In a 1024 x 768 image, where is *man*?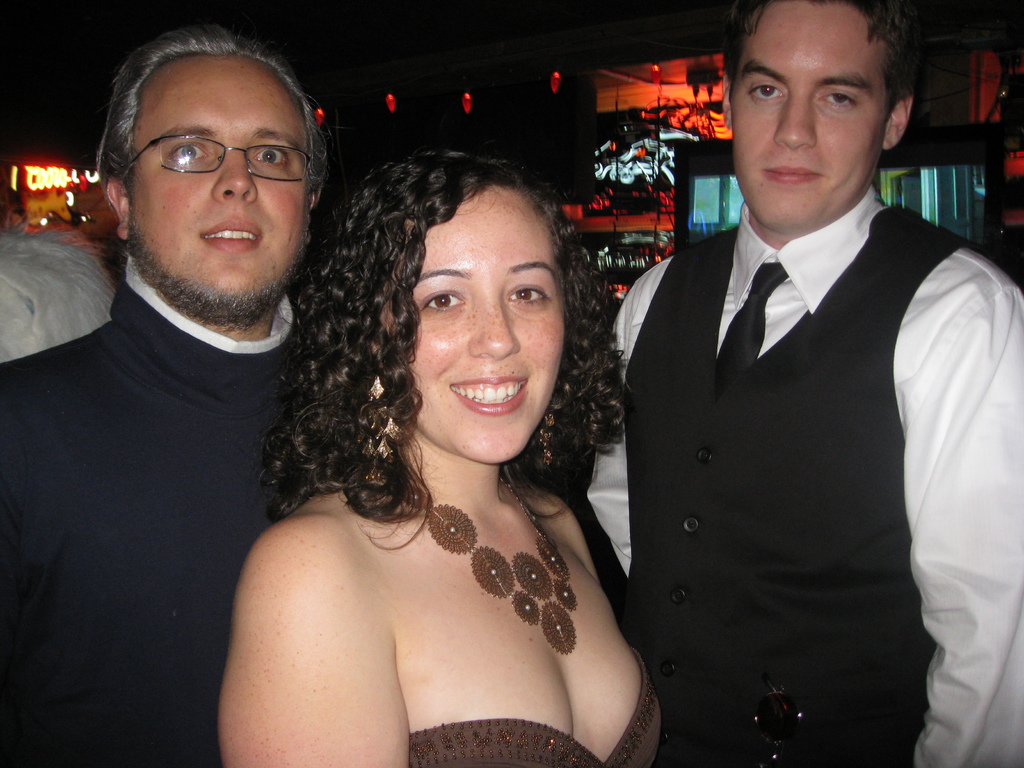
box(0, 17, 332, 767).
